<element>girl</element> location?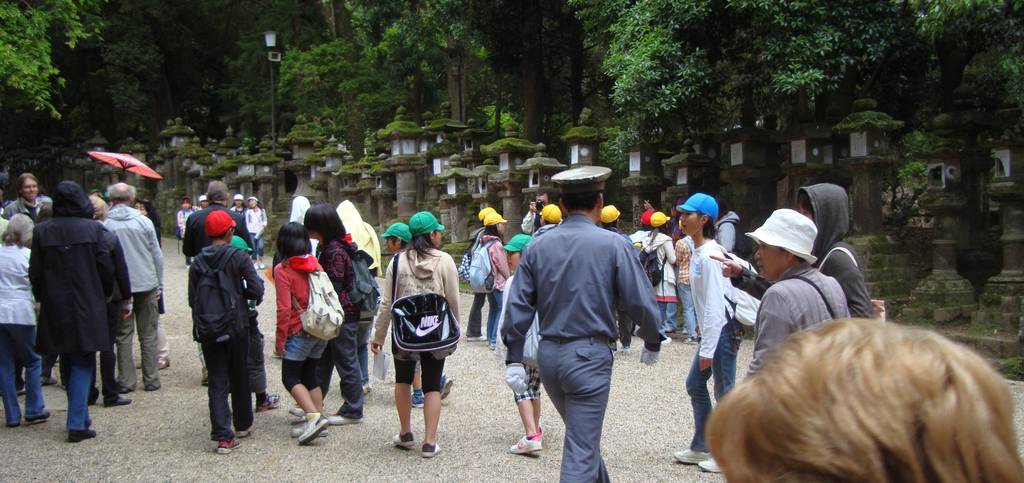
bbox=[92, 196, 108, 226]
